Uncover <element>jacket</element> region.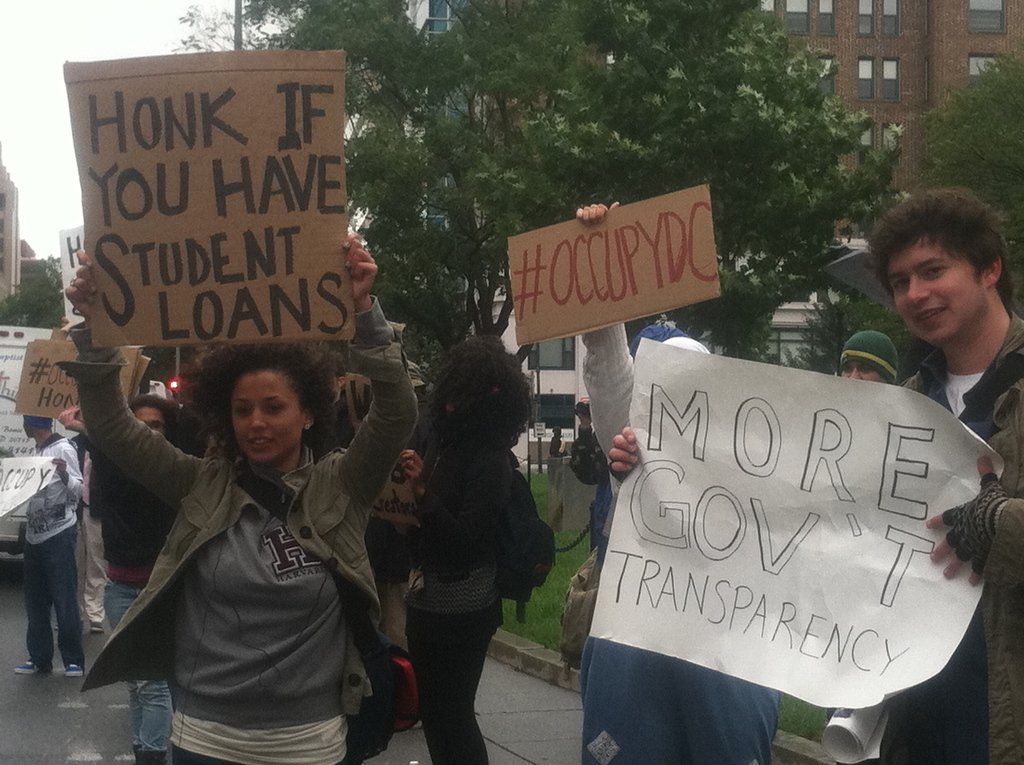
Uncovered: {"x1": 892, "y1": 309, "x2": 1023, "y2": 764}.
